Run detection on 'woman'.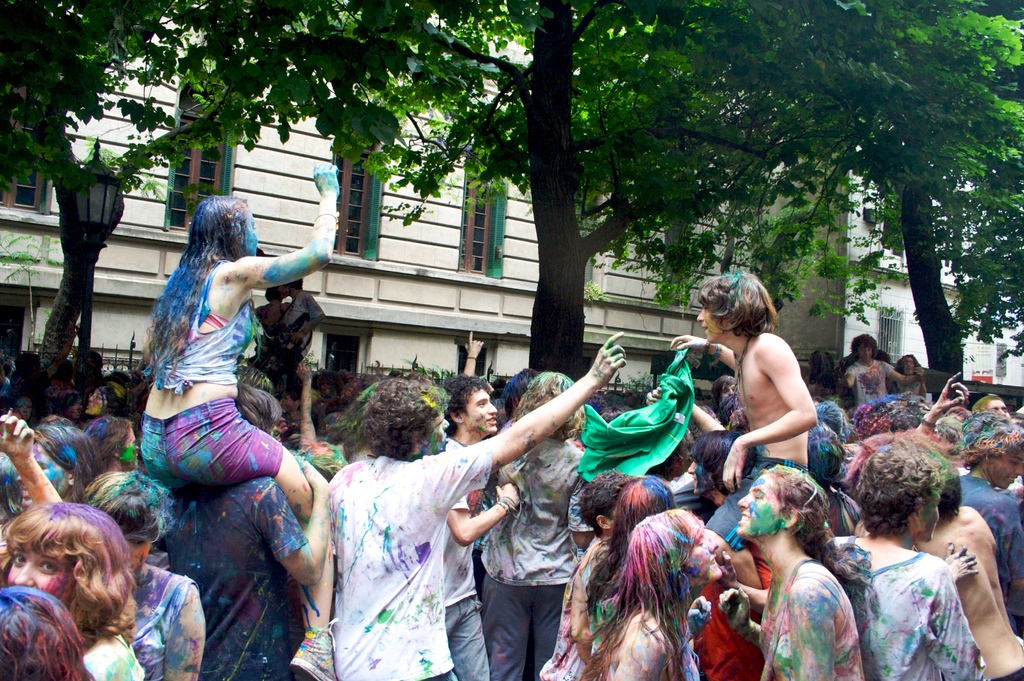
Result: BBox(118, 191, 318, 580).
